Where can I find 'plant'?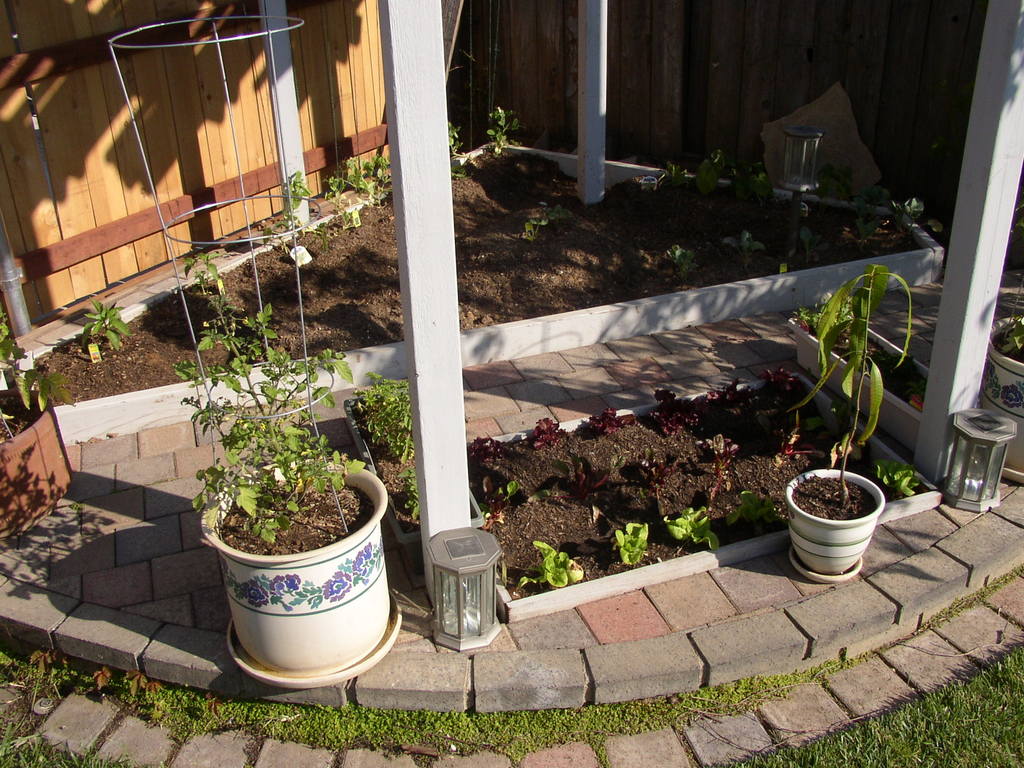
You can find it at <bbox>727, 485, 780, 522</bbox>.
